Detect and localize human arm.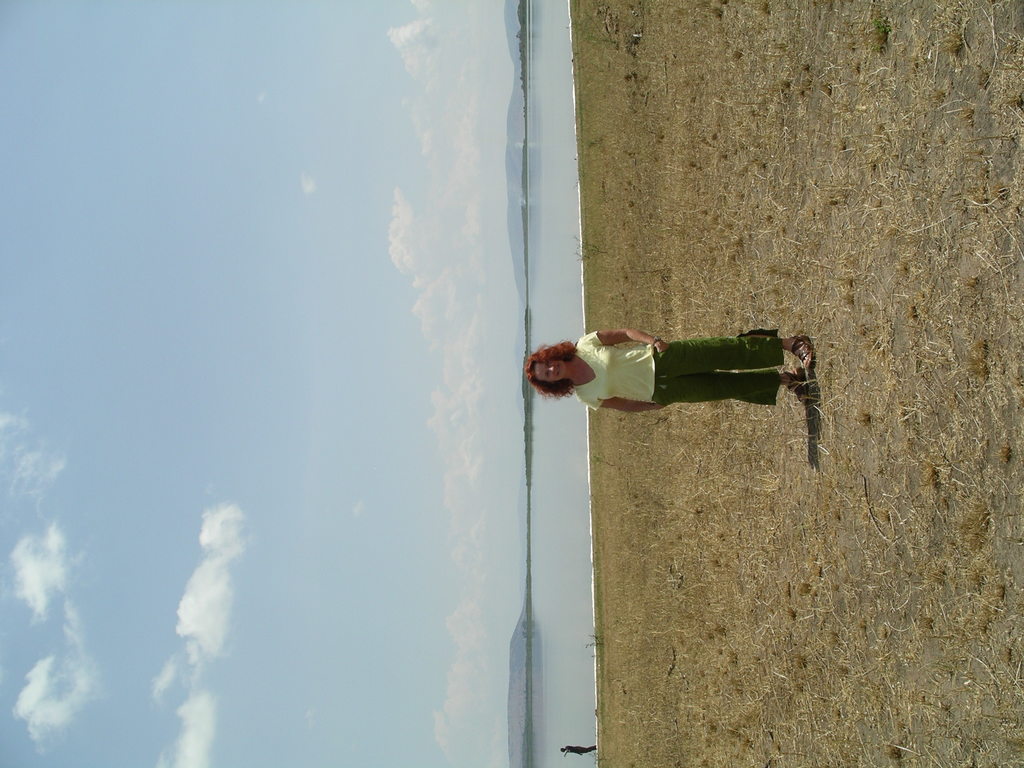
Localized at Rect(583, 399, 665, 415).
